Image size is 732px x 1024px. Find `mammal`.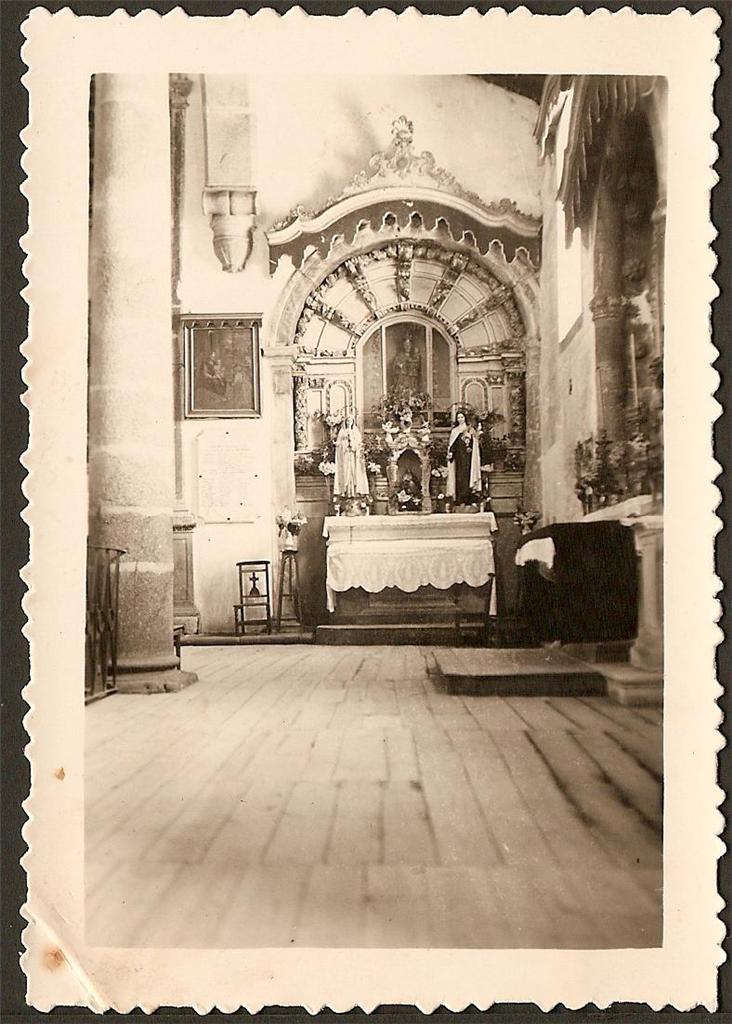
446 411 477 505.
